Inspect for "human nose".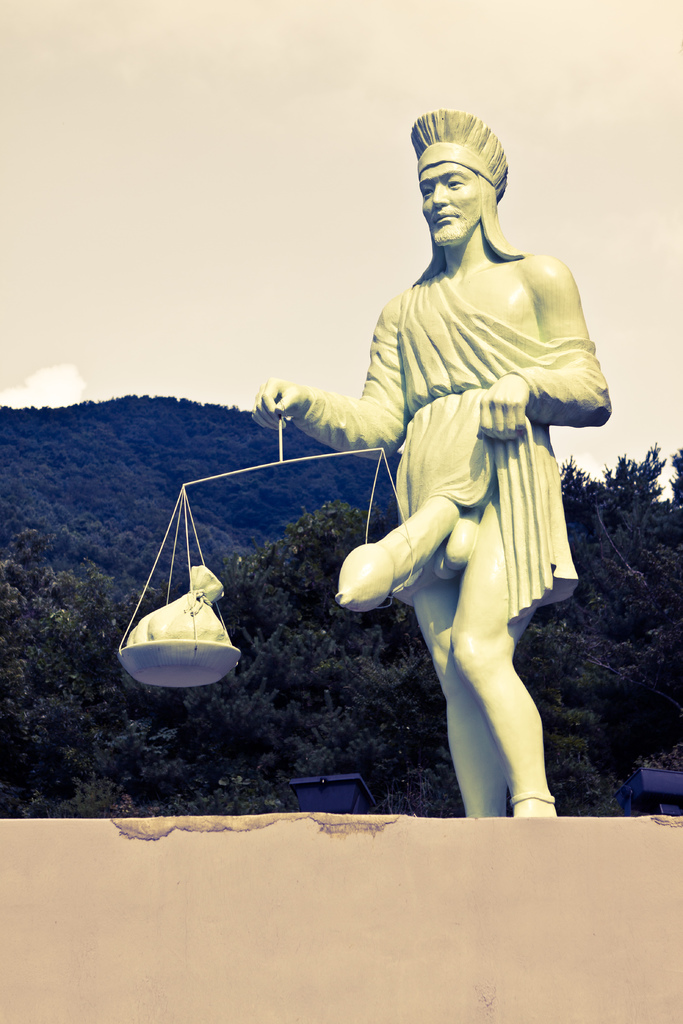
Inspection: <box>430,184,448,208</box>.
